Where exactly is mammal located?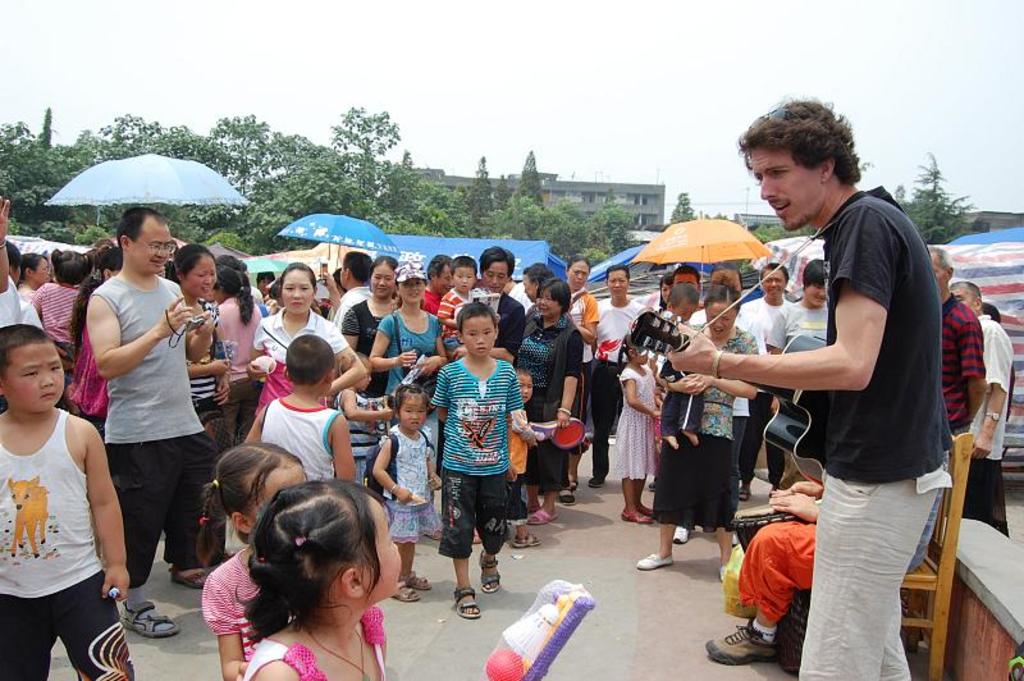
Its bounding box is (x1=515, y1=276, x2=582, y2=521).
